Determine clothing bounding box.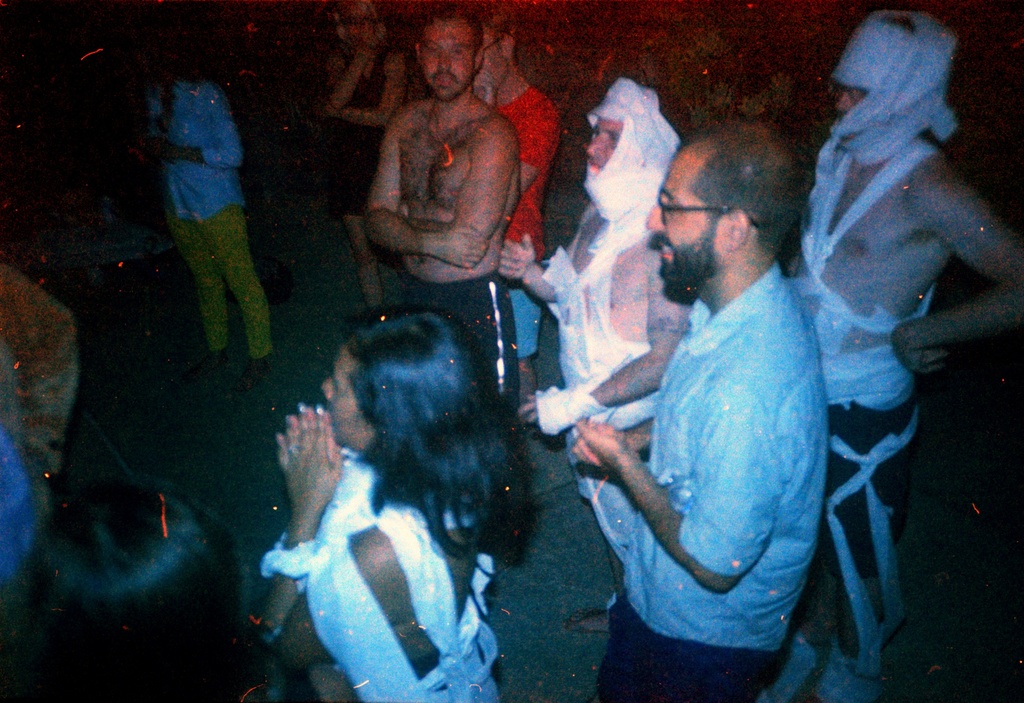
Determined: pyautogui.locateOnScreen(259, 445, 499, 702).
